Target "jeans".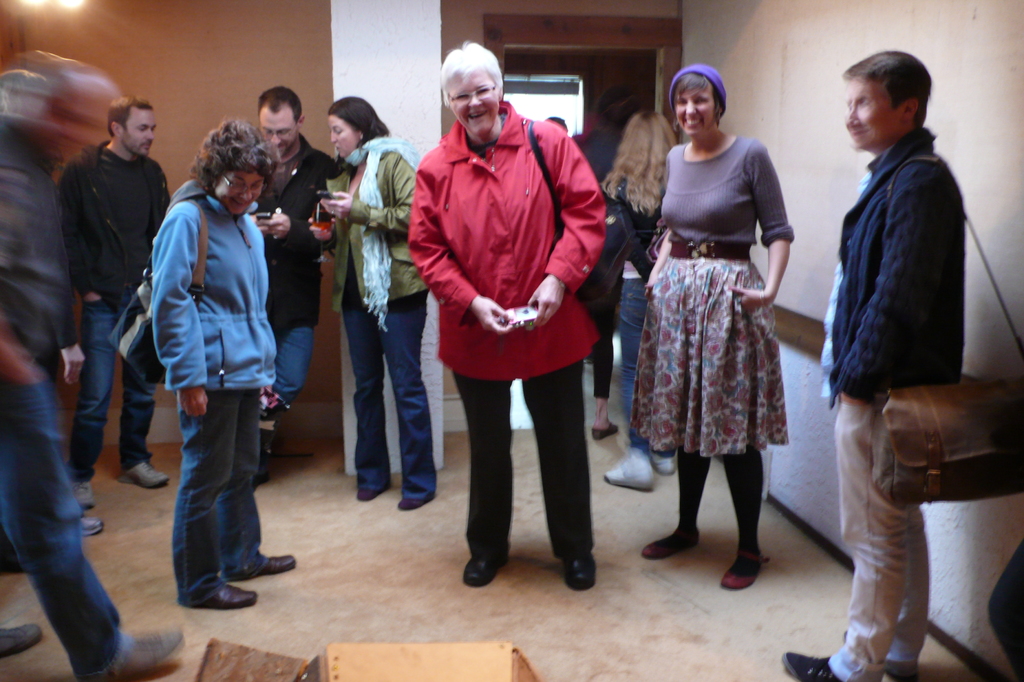
Target region: region(178, 389, 263, 604).
